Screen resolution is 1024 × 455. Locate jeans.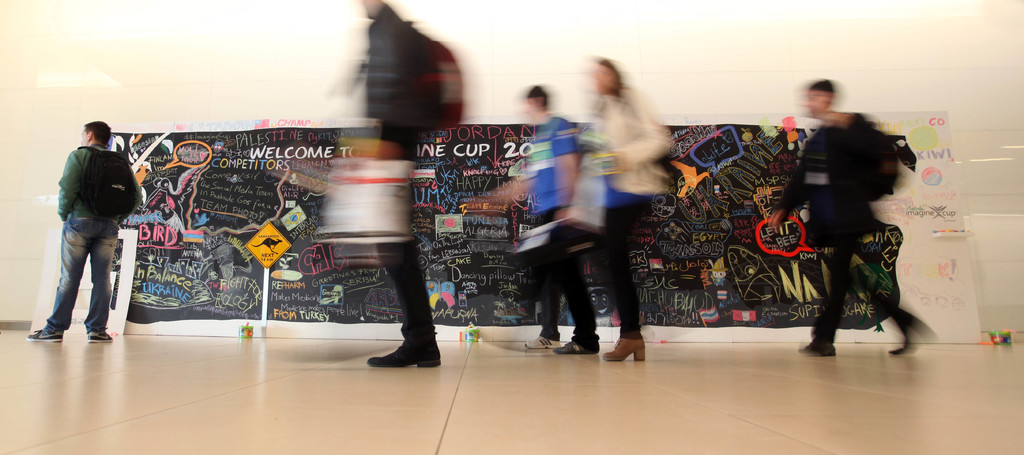
box=[595, 205, 653, 334].
